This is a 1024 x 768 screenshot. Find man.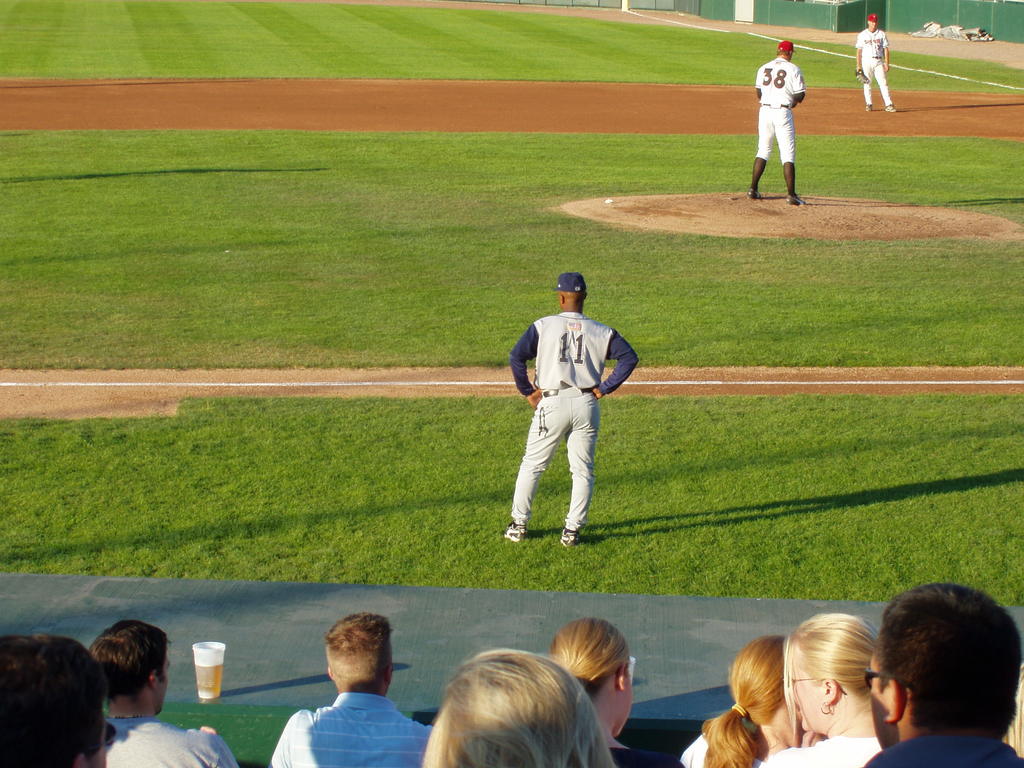
Bounding box: crop(854, 584, 1023, 767).
